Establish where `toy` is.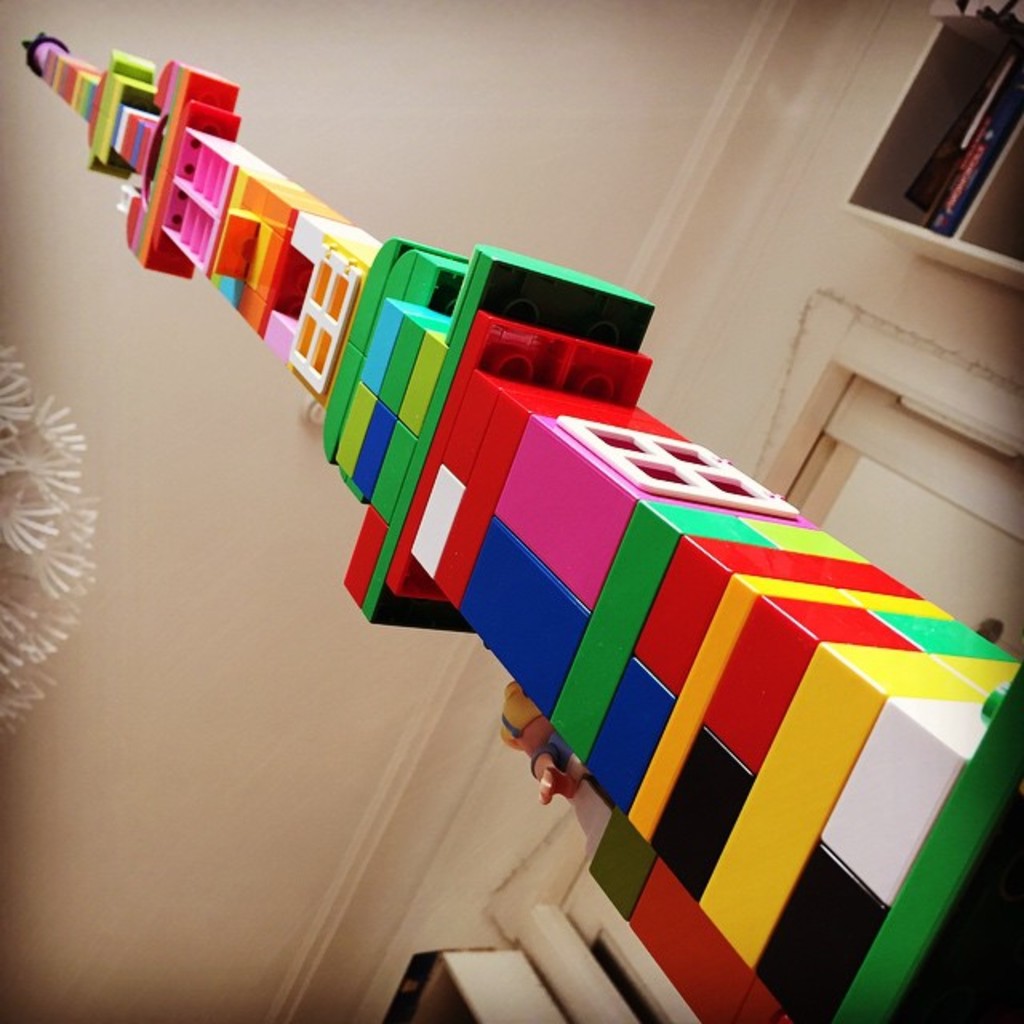
Established at pyautogui.locateOnScreen(501, 680, 790, 1022).
